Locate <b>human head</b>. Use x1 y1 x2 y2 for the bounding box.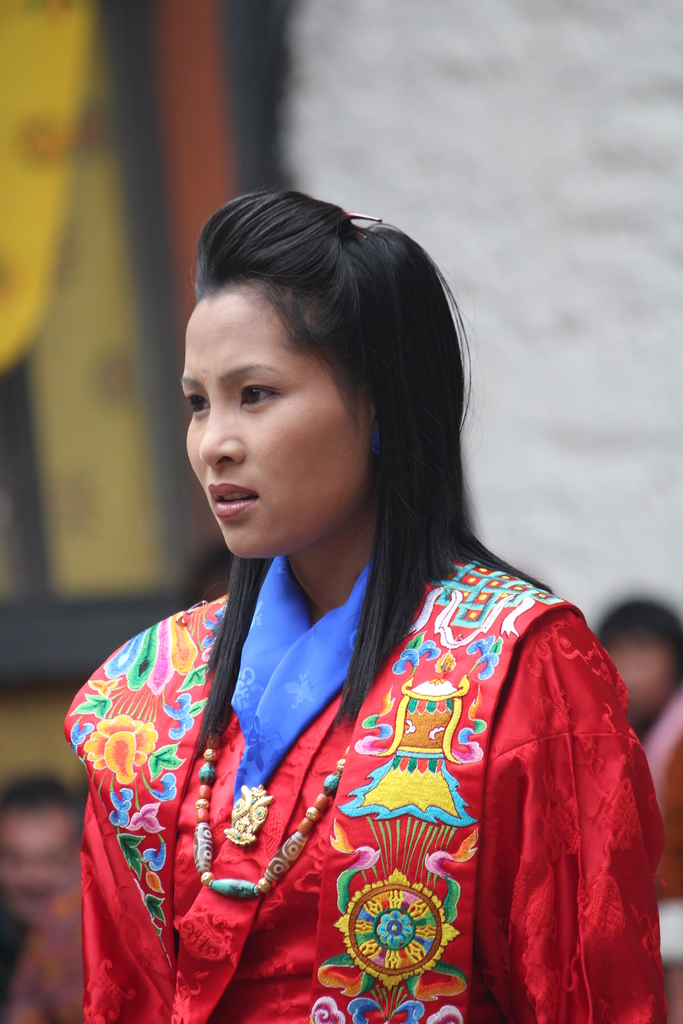
182 189 479 573.
